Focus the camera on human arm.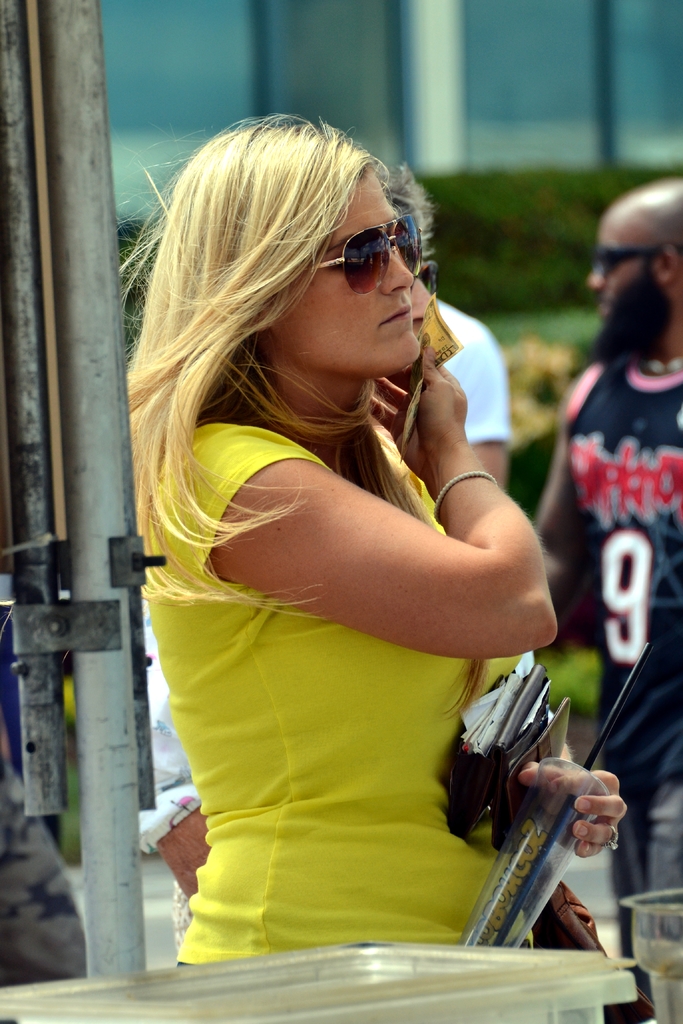
Focus region: bbox=(513, 744, 635, 863).
